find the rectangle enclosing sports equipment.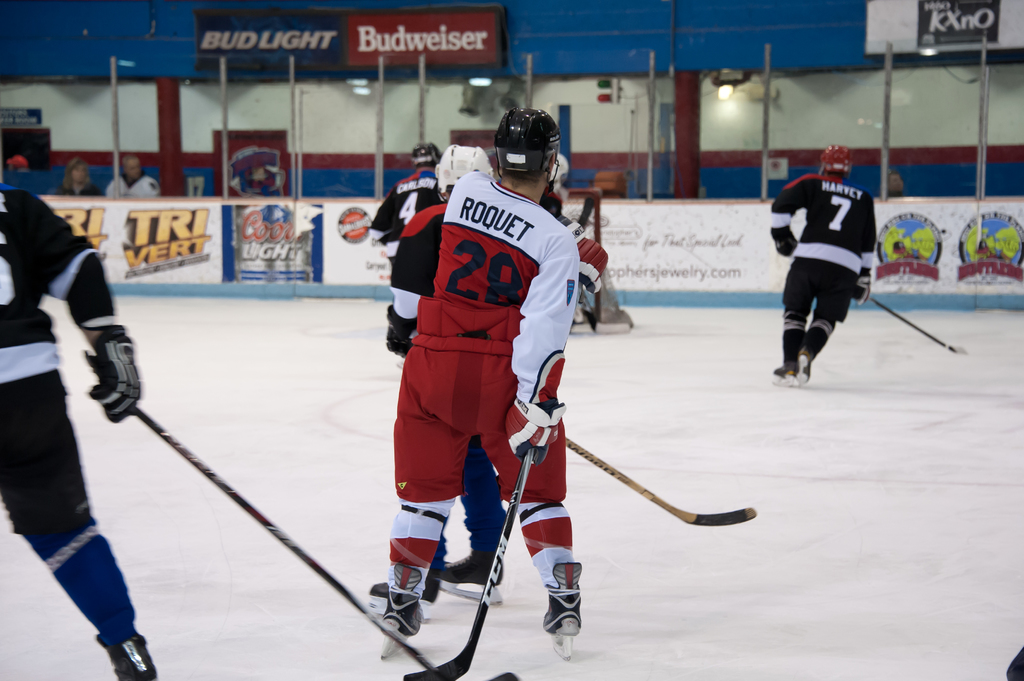
bbox(795, 349, 814, 387).
